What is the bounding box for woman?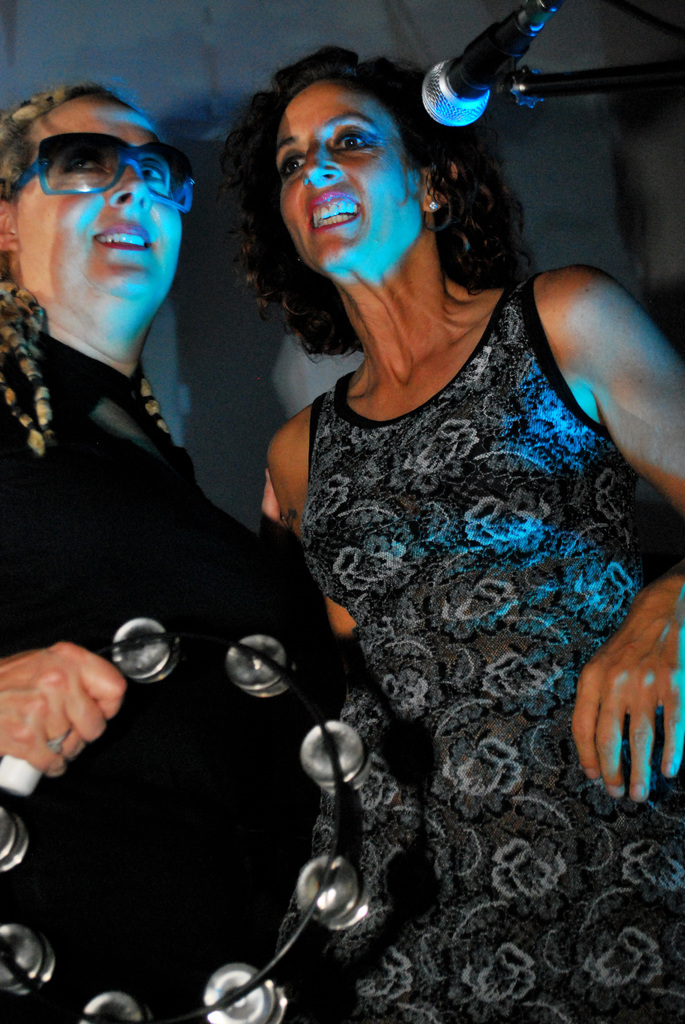
bbox=[0, 79, 343, 1023].
